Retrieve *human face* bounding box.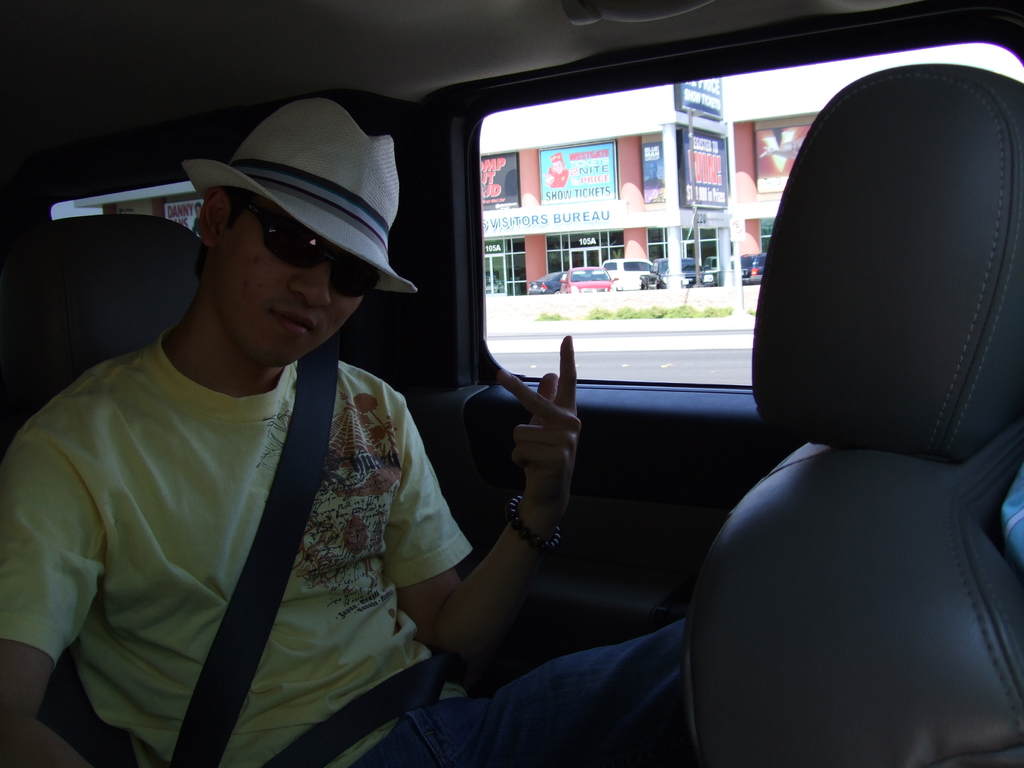
Bounding box: locate(648, 165, 657, 179).
